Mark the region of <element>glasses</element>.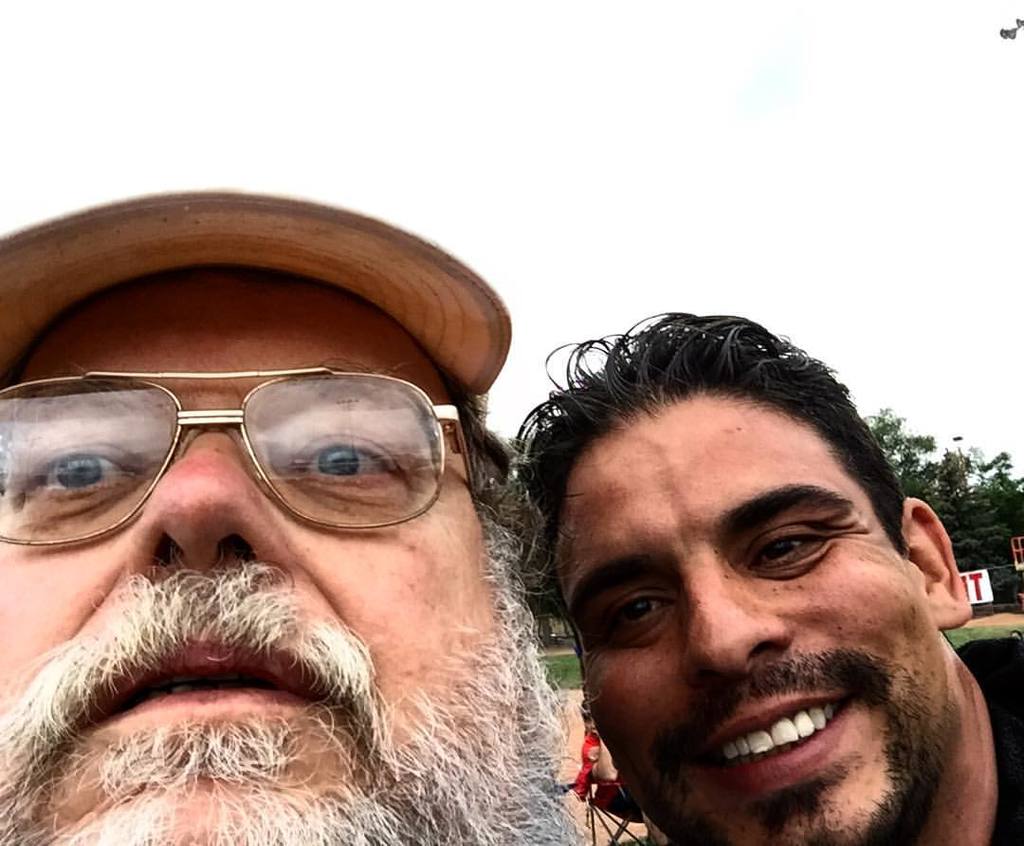
Region: left=0, top=366, right=481, bottom=546.
